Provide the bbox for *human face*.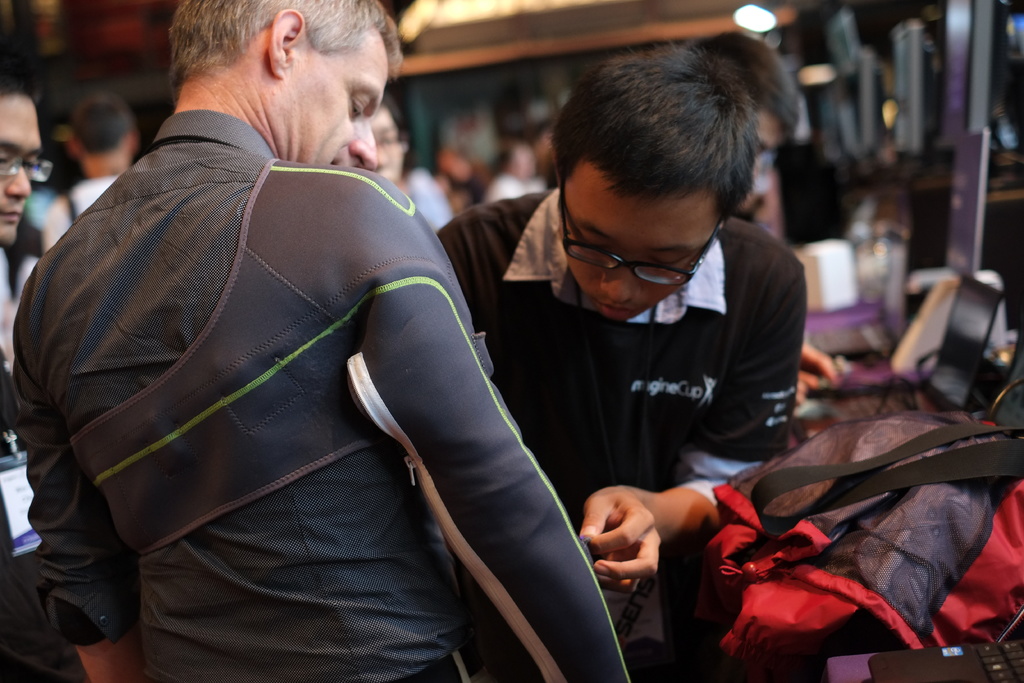
563 156 722 320.
